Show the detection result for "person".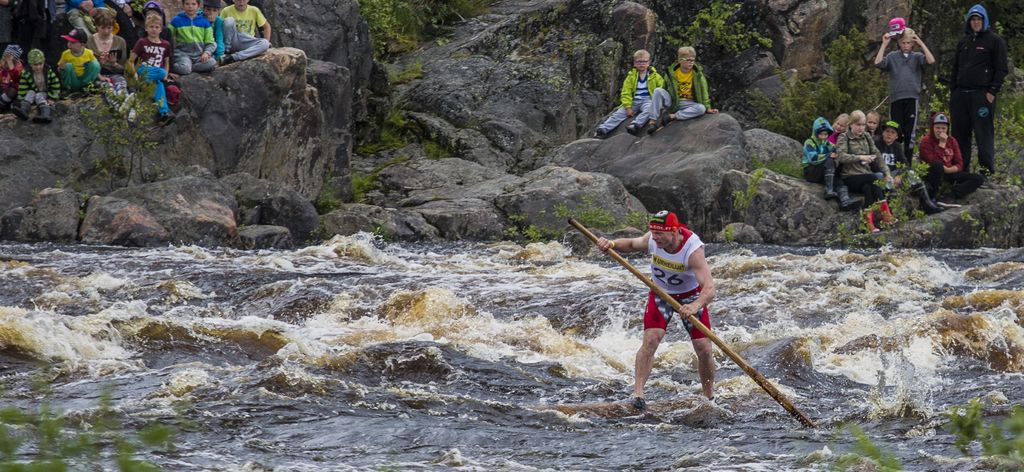
65, 0, 109, 41.
